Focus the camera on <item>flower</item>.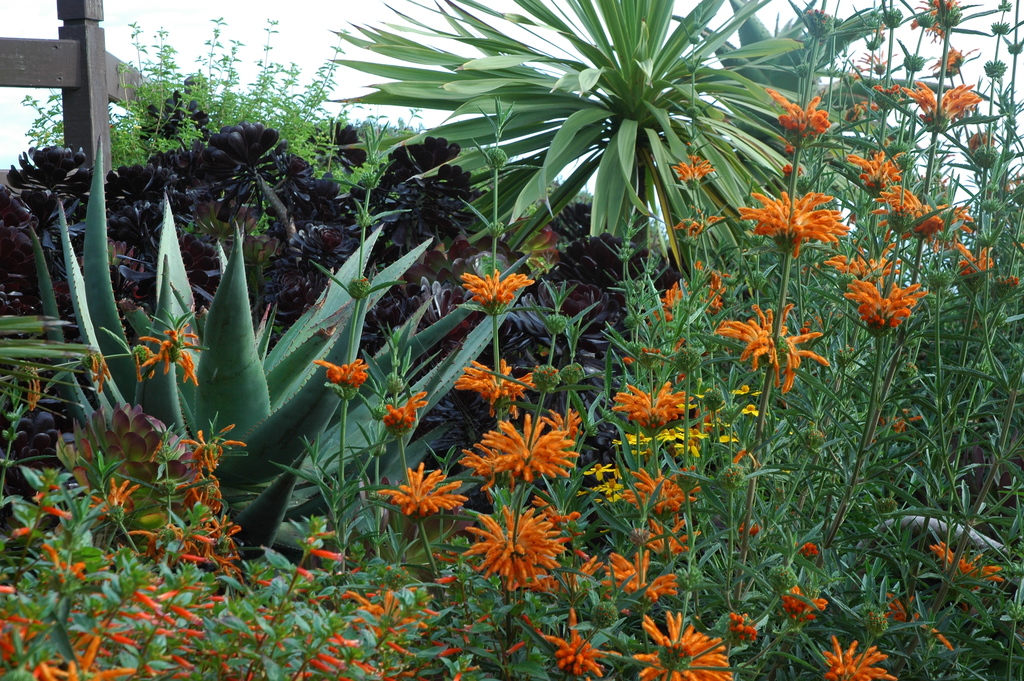
Focus region: region(931, 545, 1002, 580).
